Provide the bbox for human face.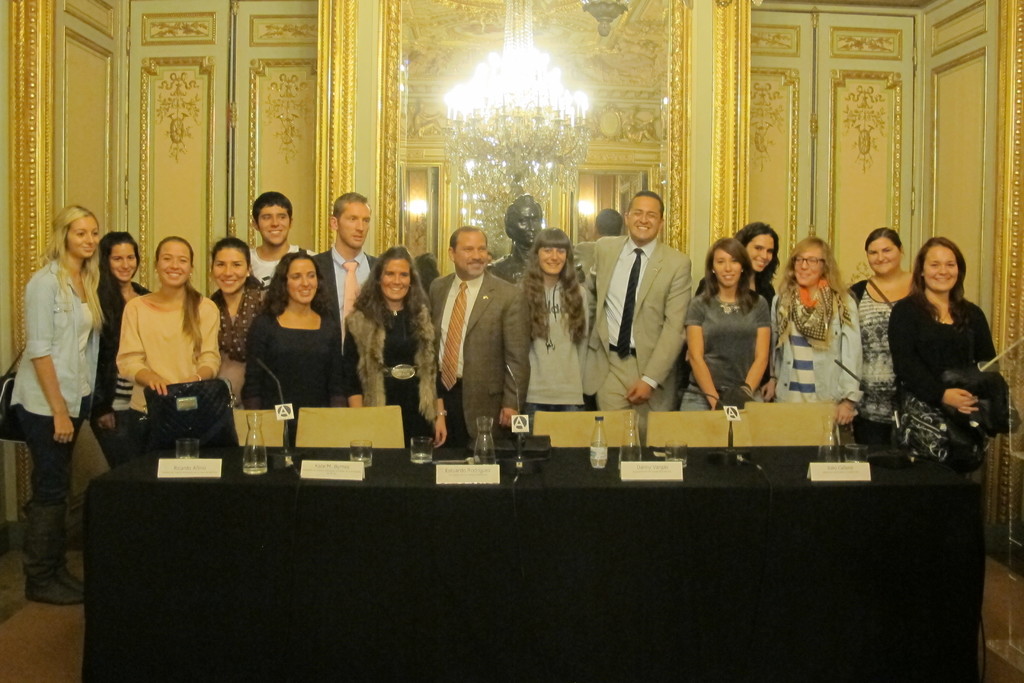
l=796, t=244, r=822, b=289.
